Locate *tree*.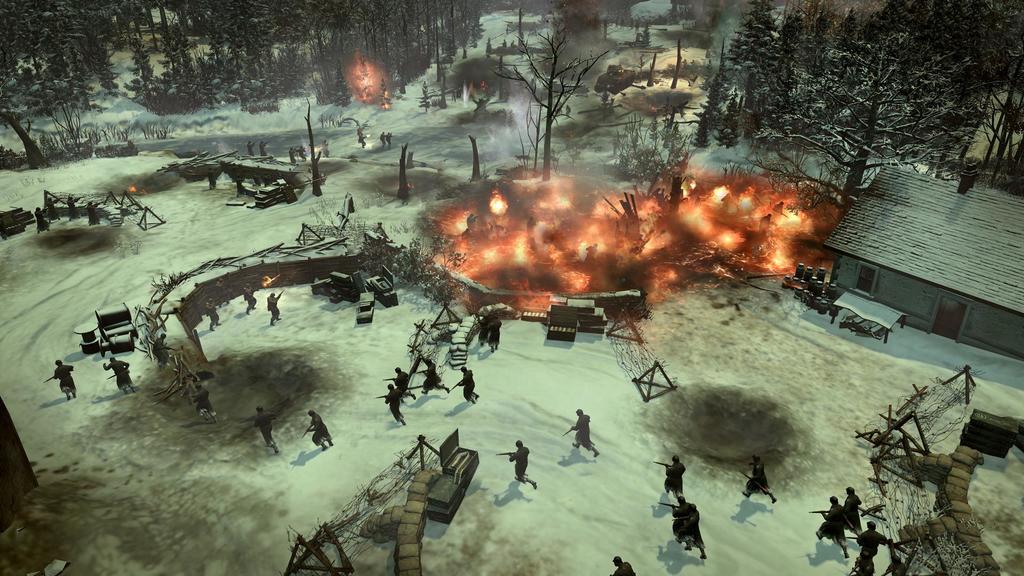
Bounding box: <region>378, 83, 391, 109</region>.
